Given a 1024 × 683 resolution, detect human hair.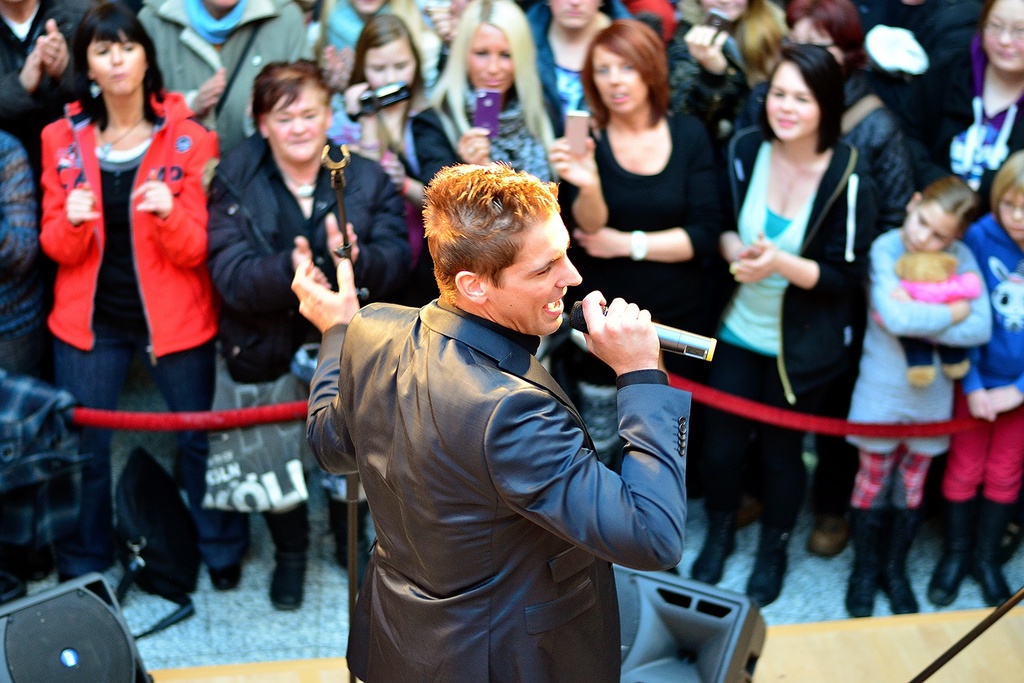
<box>735,2,793,86</box>.
